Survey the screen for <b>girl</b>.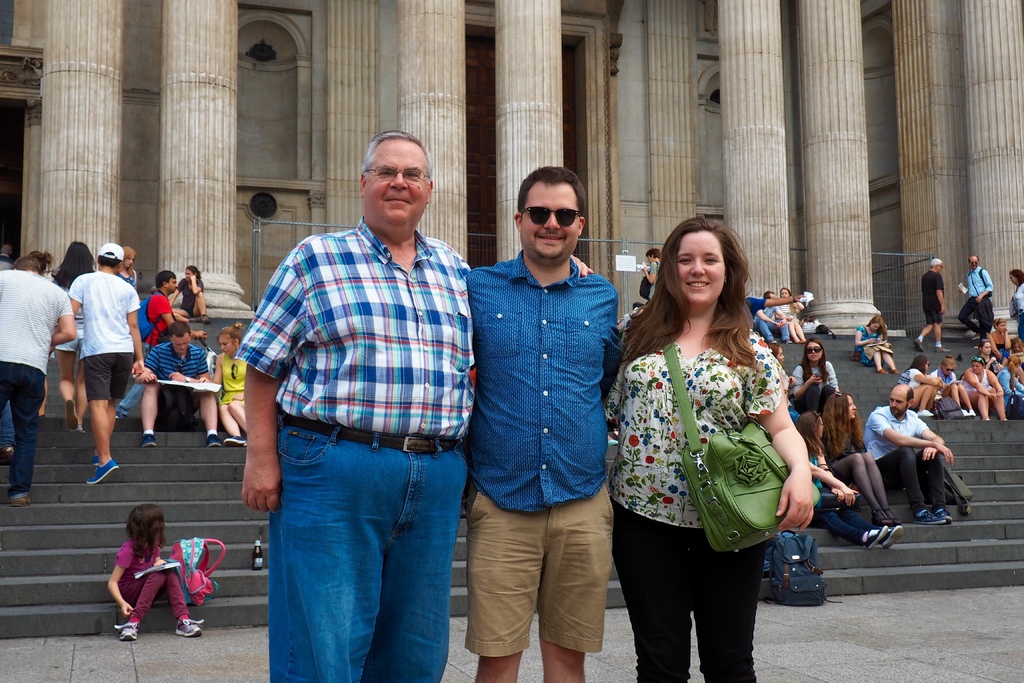
Survey found: l=104, t=511, r=207, b=638.
